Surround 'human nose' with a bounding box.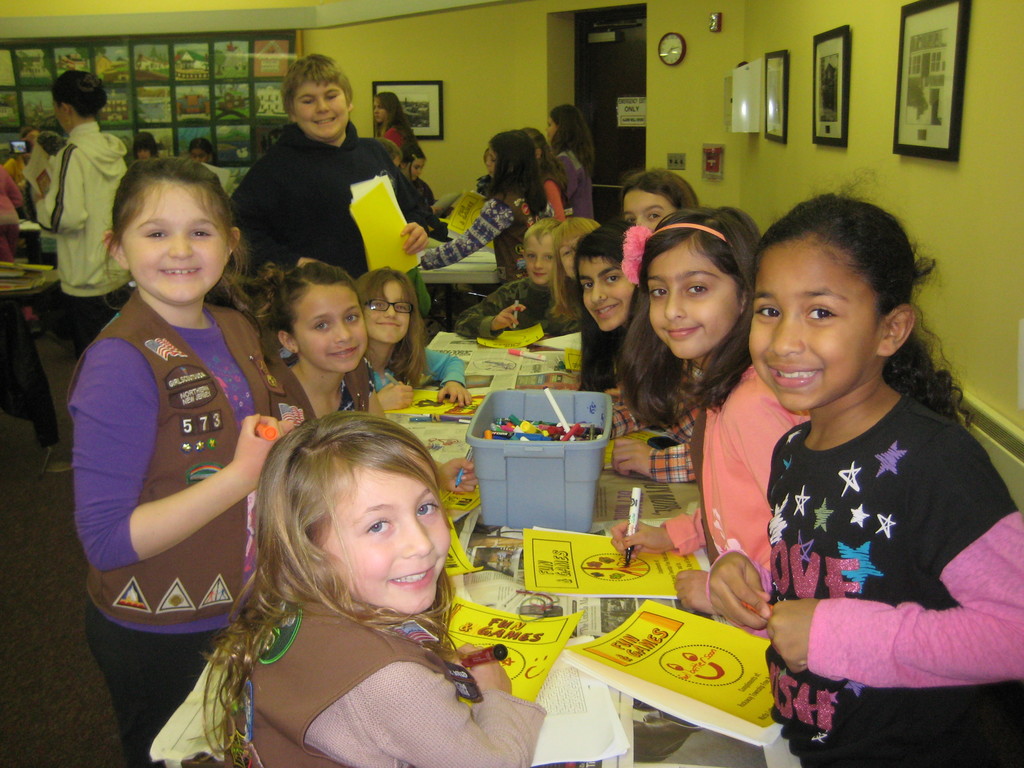
[x1=664, y1=285, x2=684, y2=320].
